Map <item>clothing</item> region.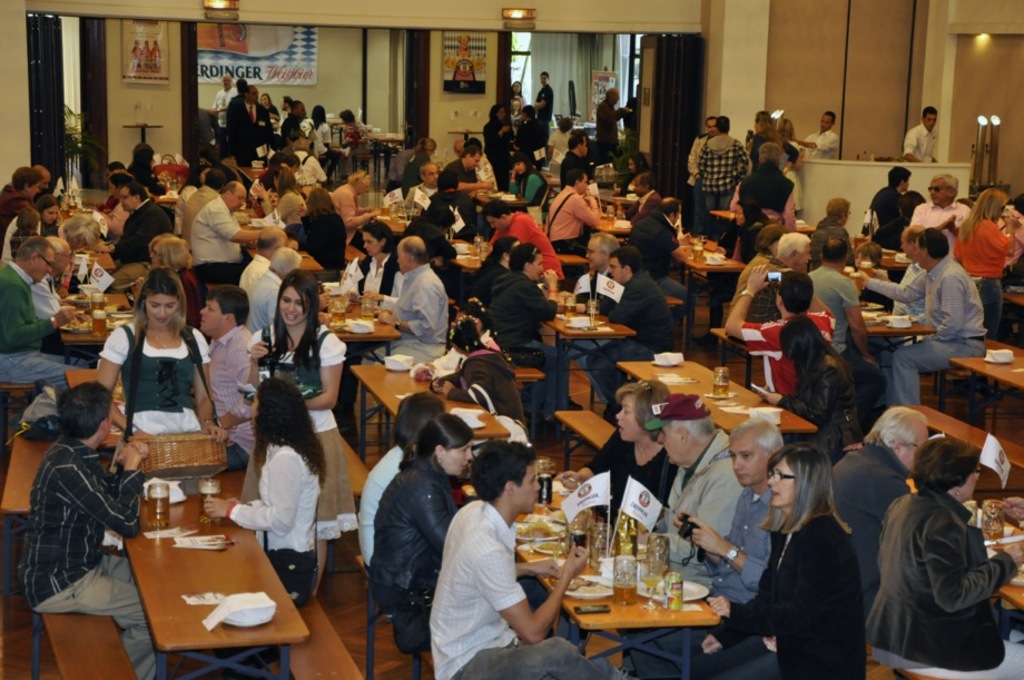
Mapped to <region>22, 431, 161, 679</region>.
